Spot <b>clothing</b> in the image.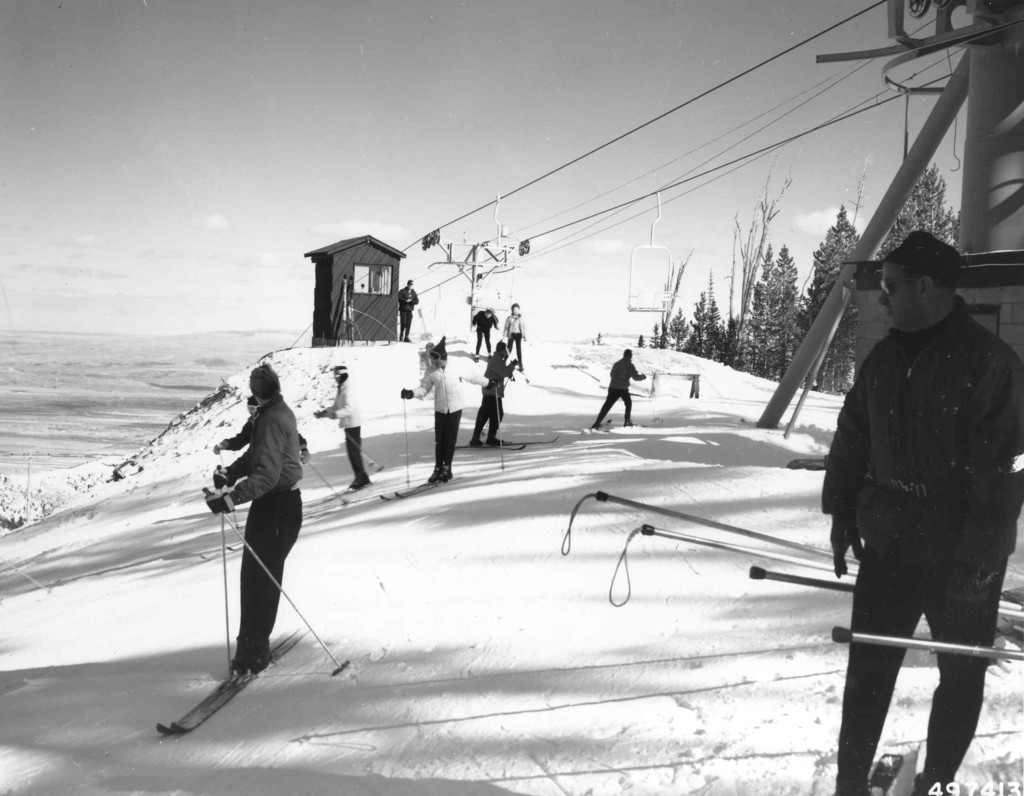
<b>clothing</b> found at <region>401, 289, 420, 338</region>.
